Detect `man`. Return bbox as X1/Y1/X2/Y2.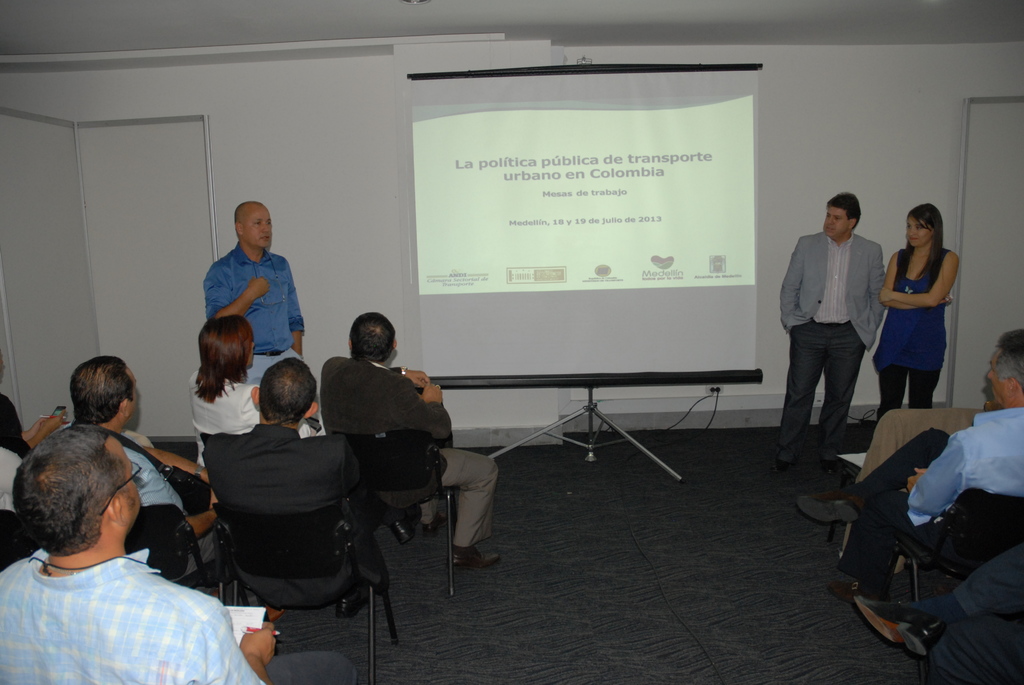
205/356/423/620.
